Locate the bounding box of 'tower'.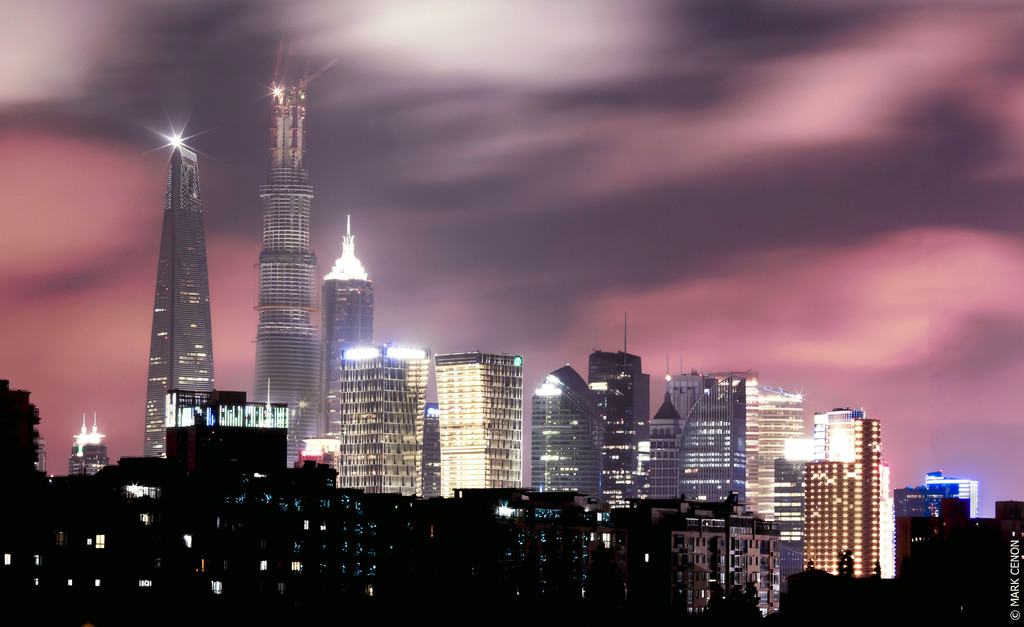
Bounding box: select_region(680, 376, 746, 509).
